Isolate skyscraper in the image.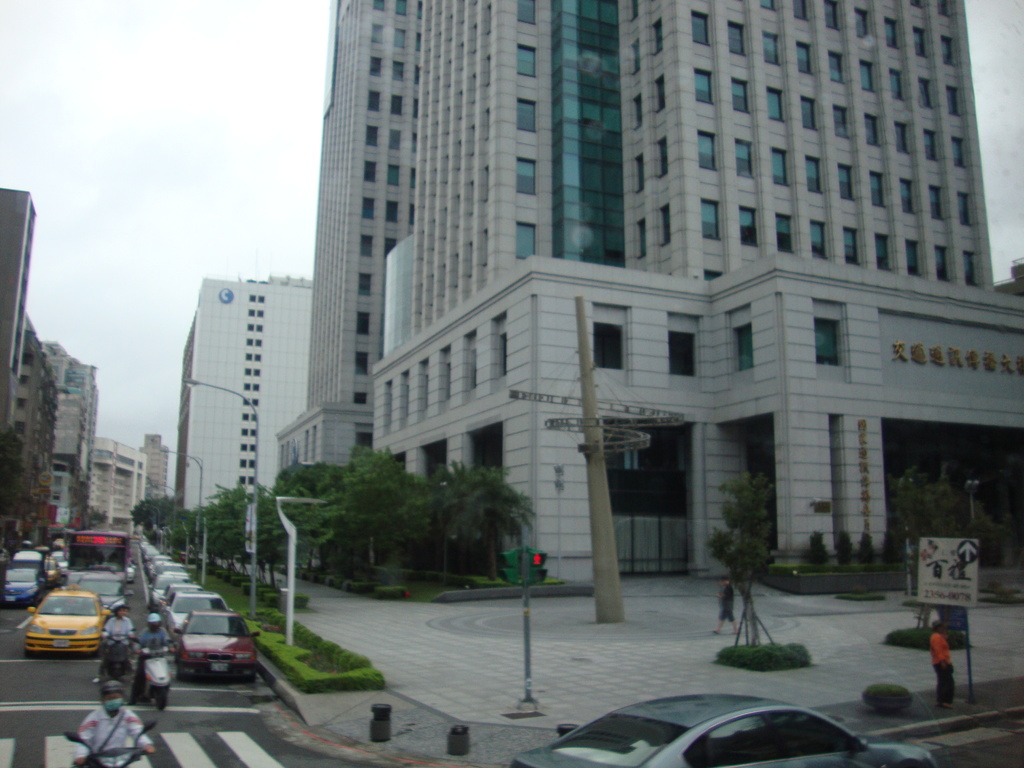
Isolated region: region(177, 271, 310, 516).
